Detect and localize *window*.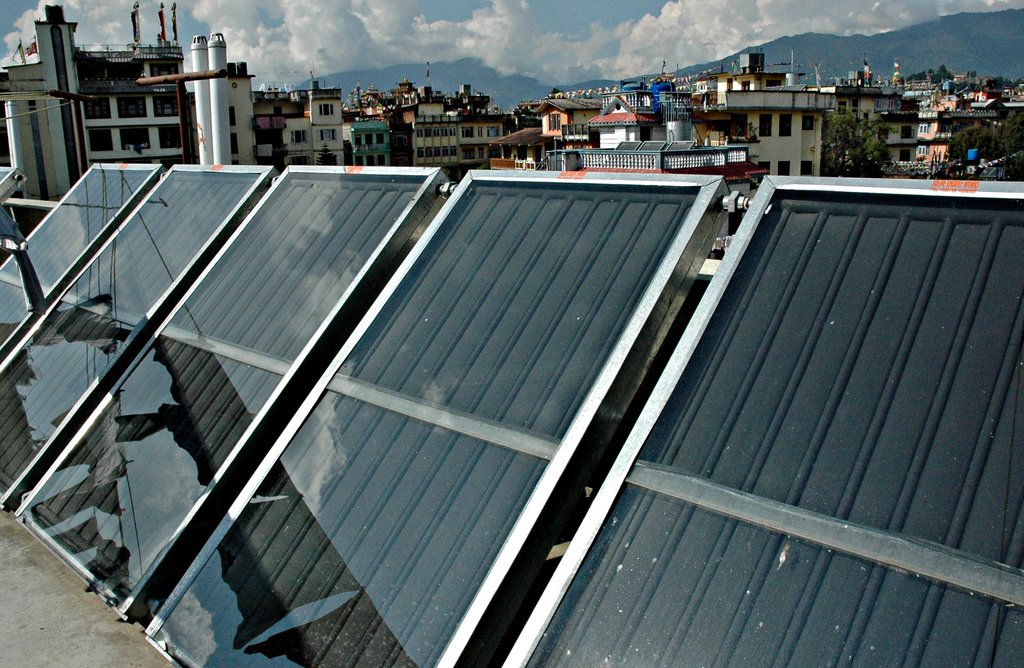
Localized at [left=319, top=104, right=337, bottom=118].
